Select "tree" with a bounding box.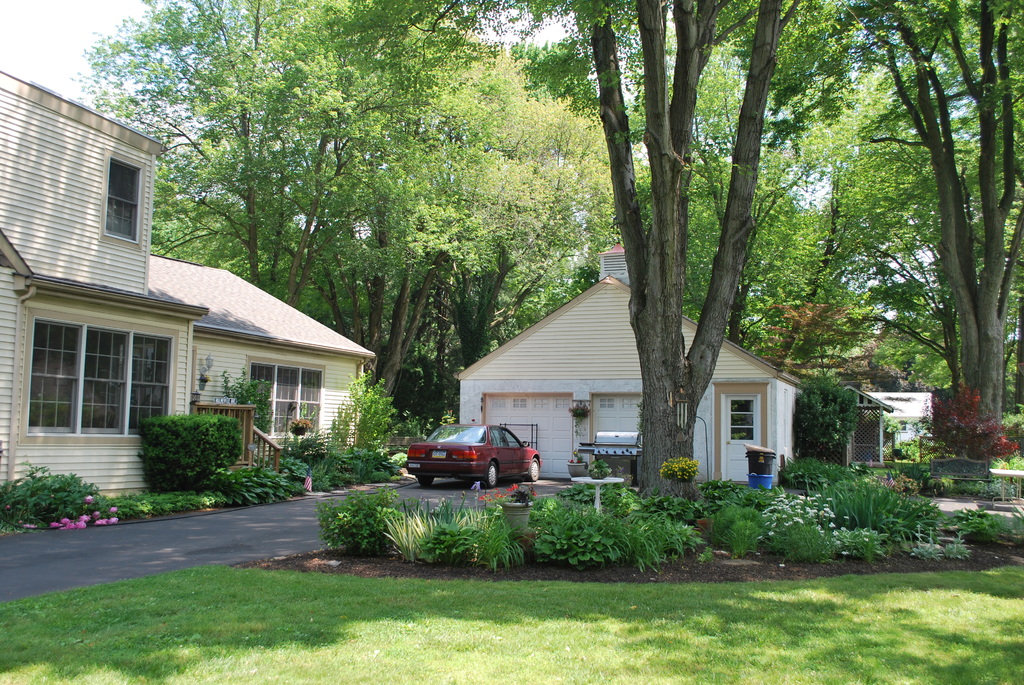
<region>584, 0, 801, 516</region>.
